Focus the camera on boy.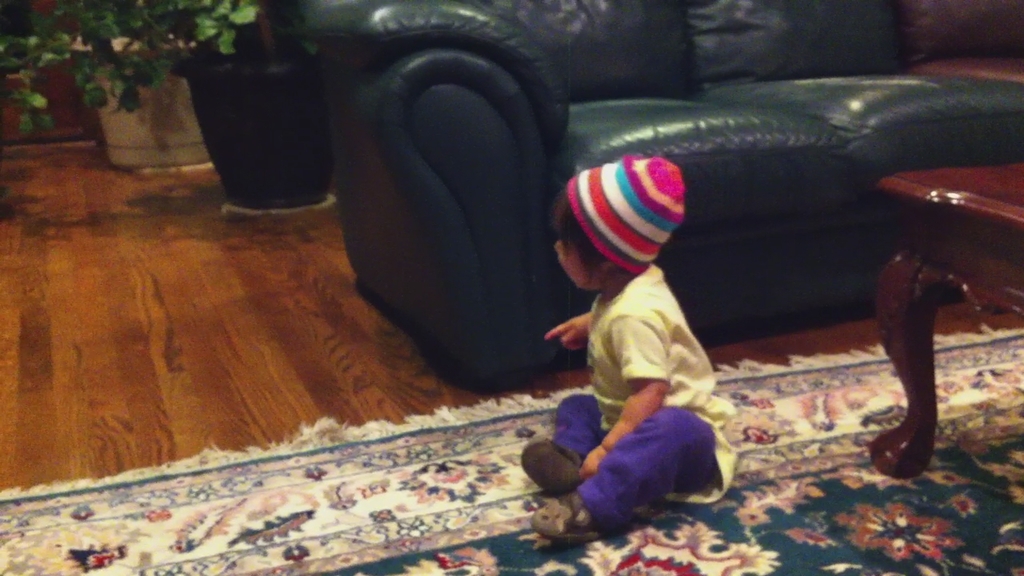
Focus region: [x1=528, y1=178, x2=746, y2=530].
